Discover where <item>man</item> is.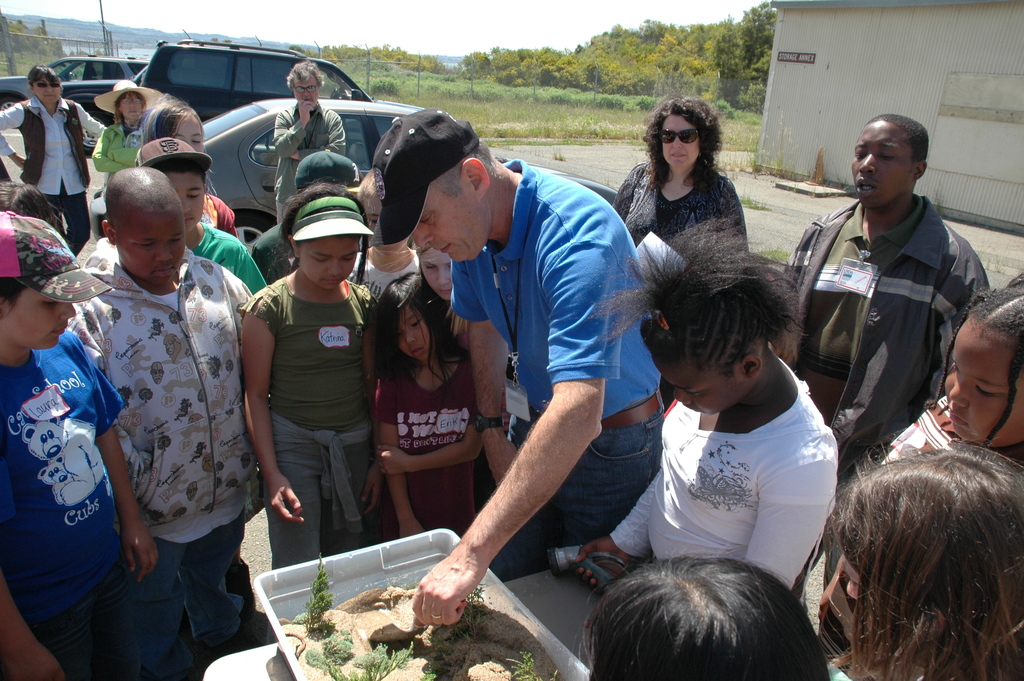
Discovered at region(272, 60, 348, 218).
